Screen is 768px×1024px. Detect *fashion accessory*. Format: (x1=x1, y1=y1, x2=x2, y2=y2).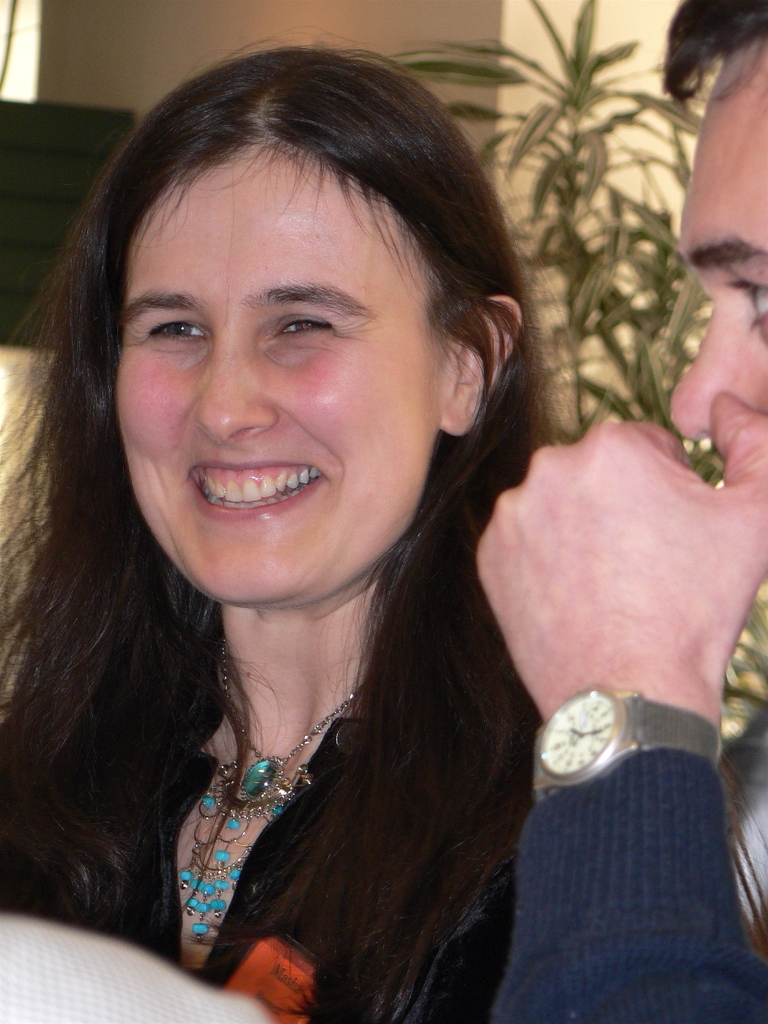
(x1=177, y1=699, x2=348, y2=941).
